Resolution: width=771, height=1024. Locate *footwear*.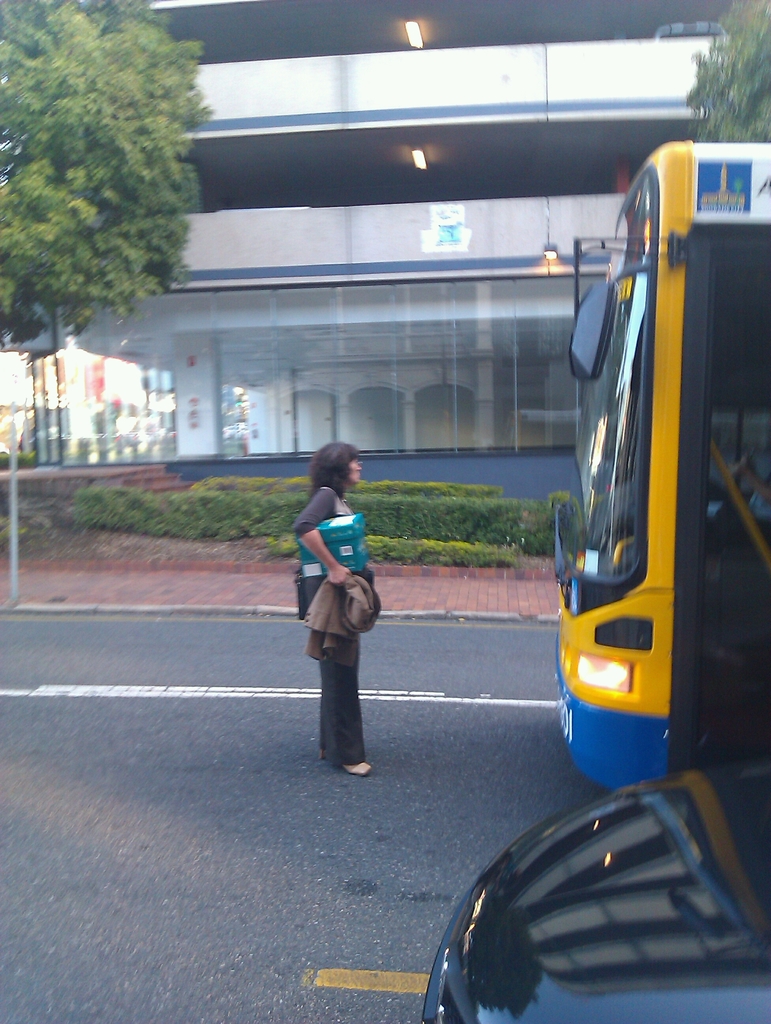
rect(343, 764, 373, 774).
